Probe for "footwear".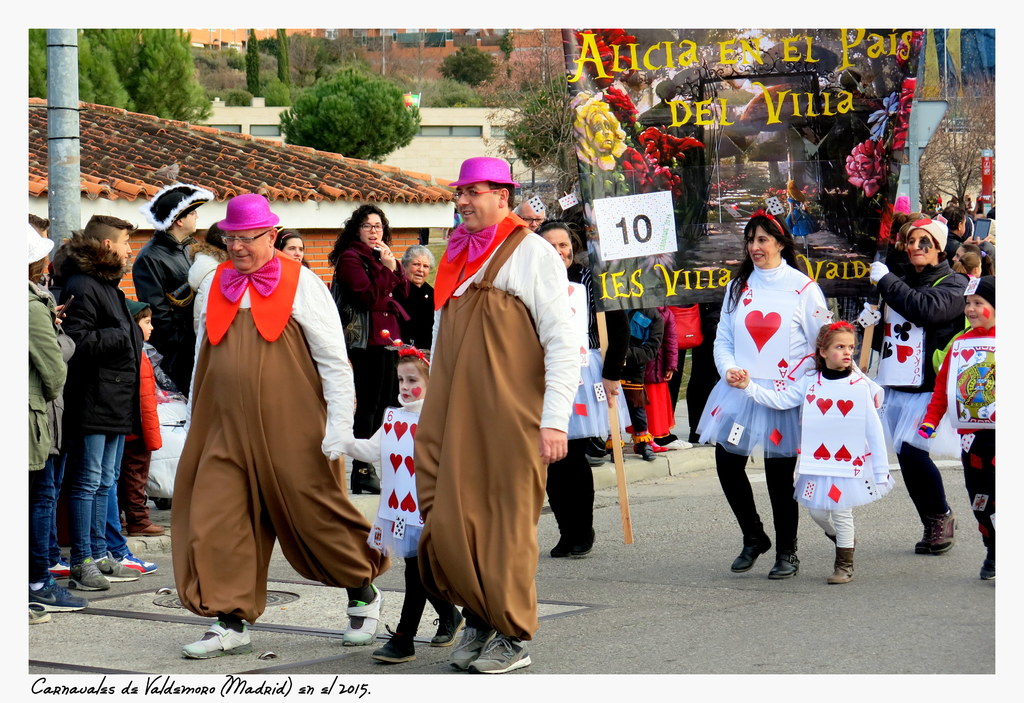
Probe result: rect(349, 464, 383, 495).
